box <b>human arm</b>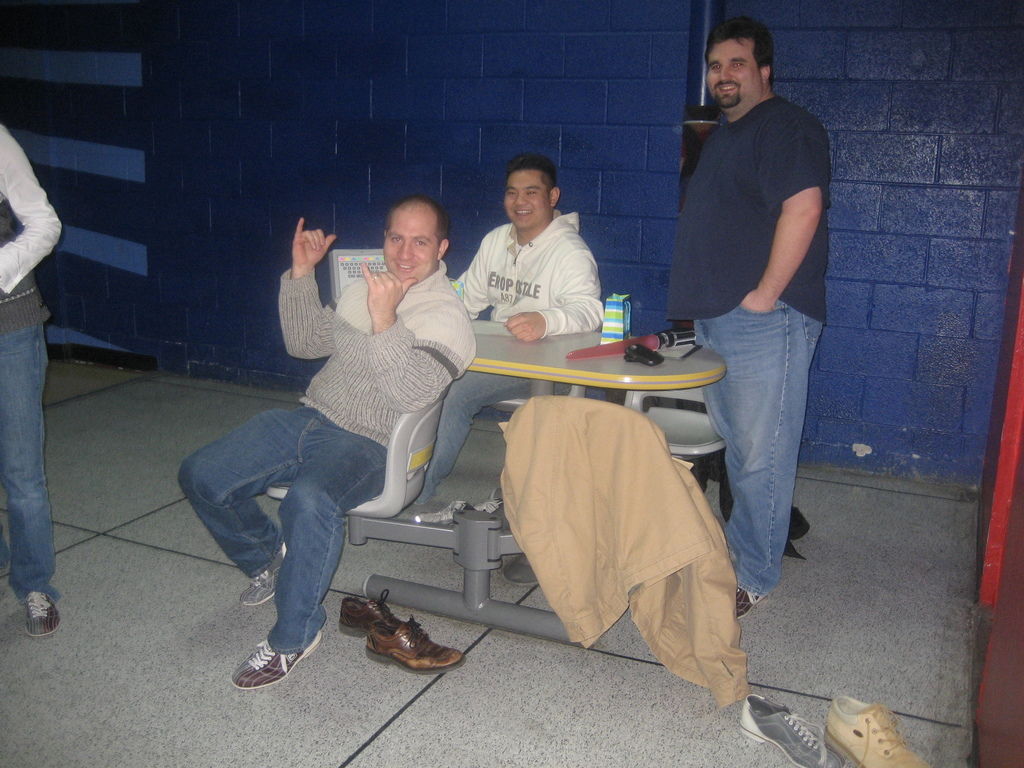
454, 233, 504, 335
